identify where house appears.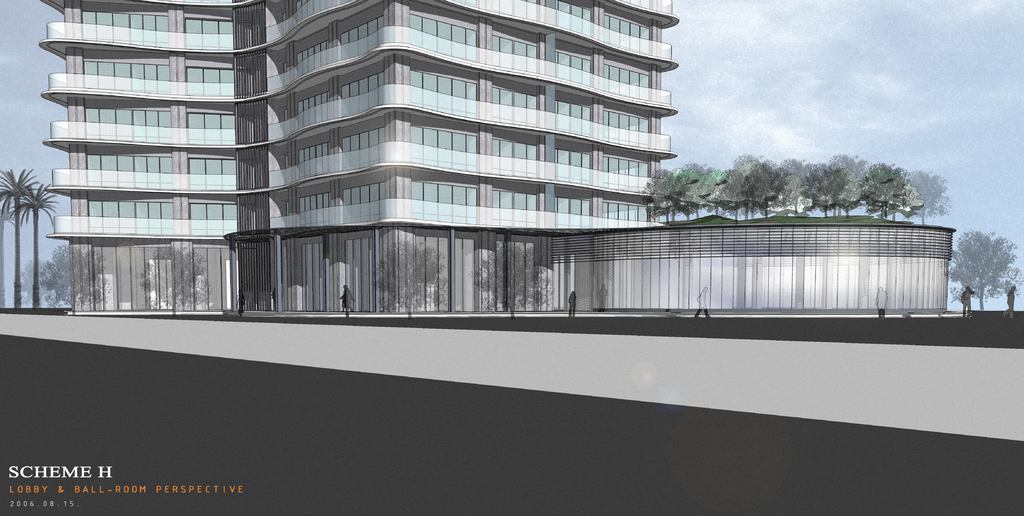
Appears at pyautogui.locateOnScreen(44, 17, 674, 312).
